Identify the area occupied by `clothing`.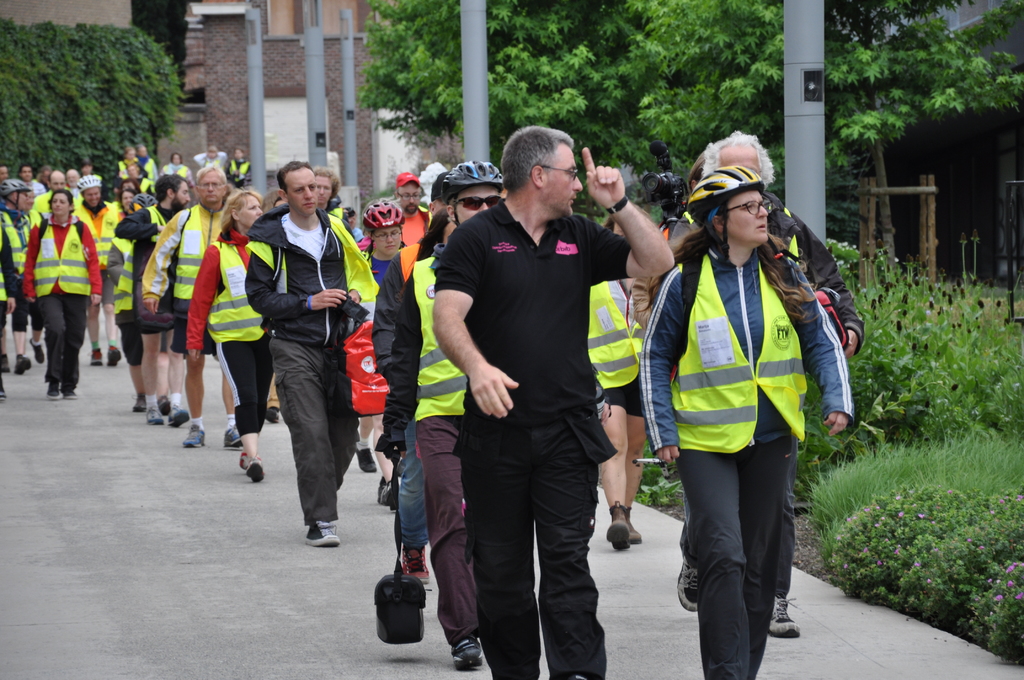
Area: region(28, 190, 54, 215).
